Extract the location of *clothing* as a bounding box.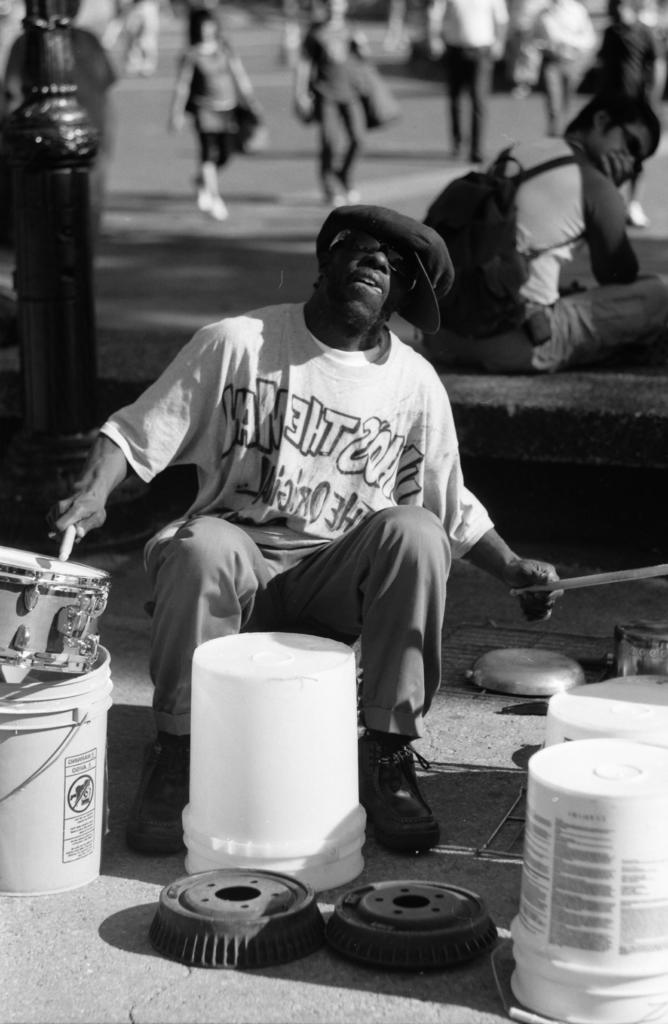
(426,129,667,378).
